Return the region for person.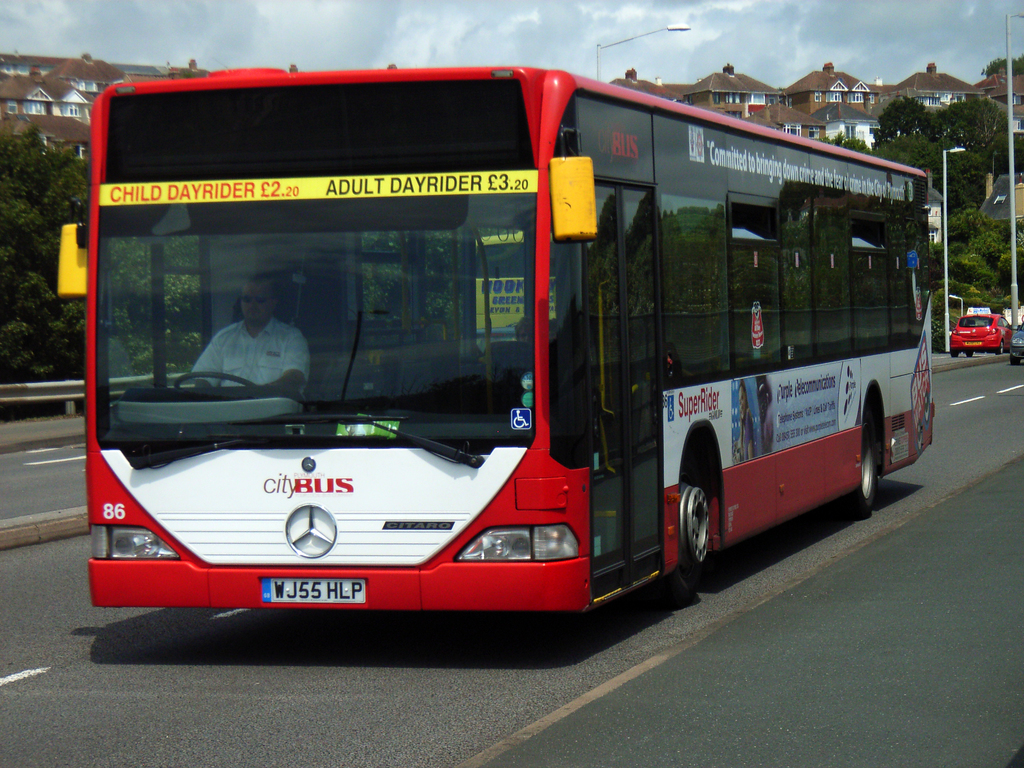
192 273 310 403.
